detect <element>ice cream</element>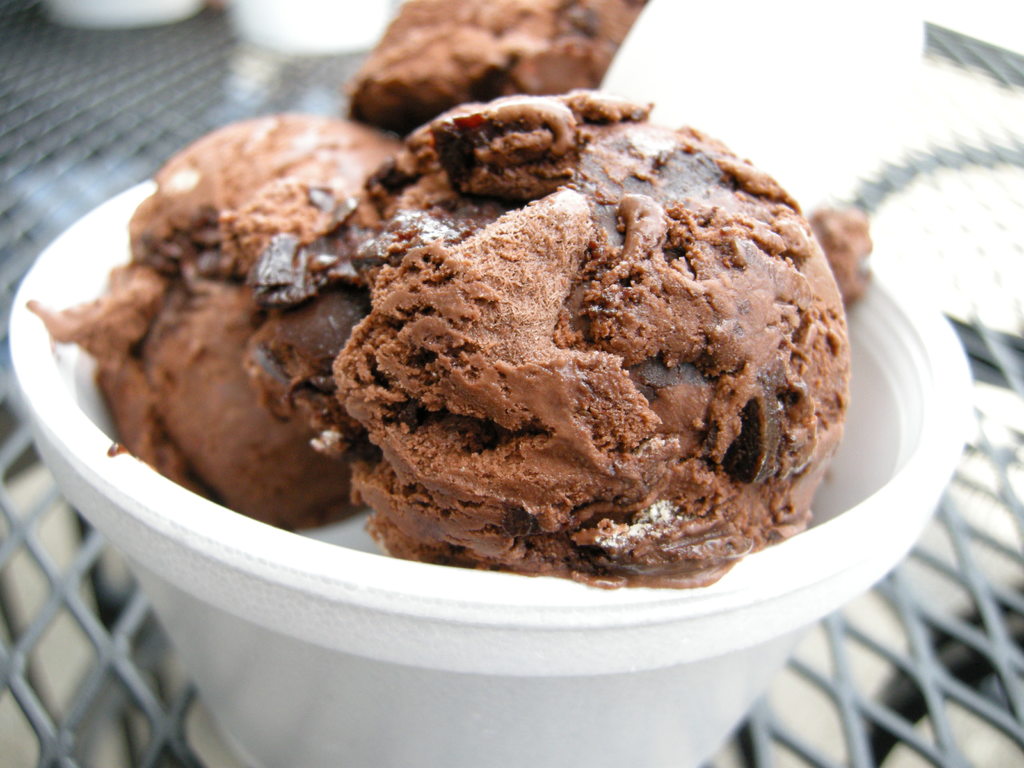
region(245, 86, 859, 591)
